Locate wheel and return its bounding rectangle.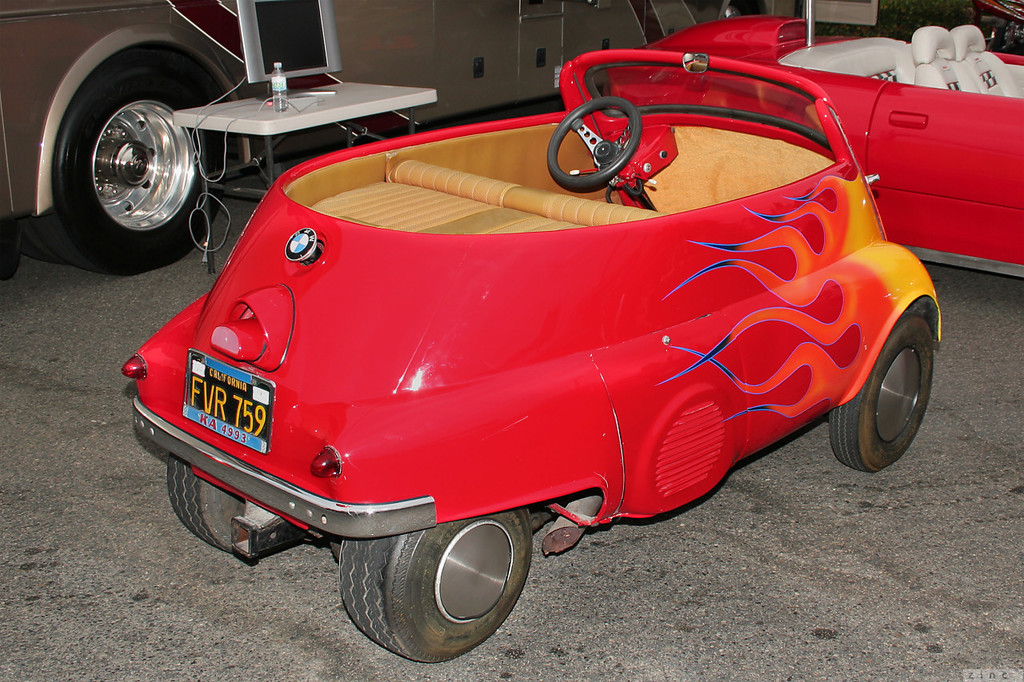
x1=167 y1=451 x2=274 y2=556.
